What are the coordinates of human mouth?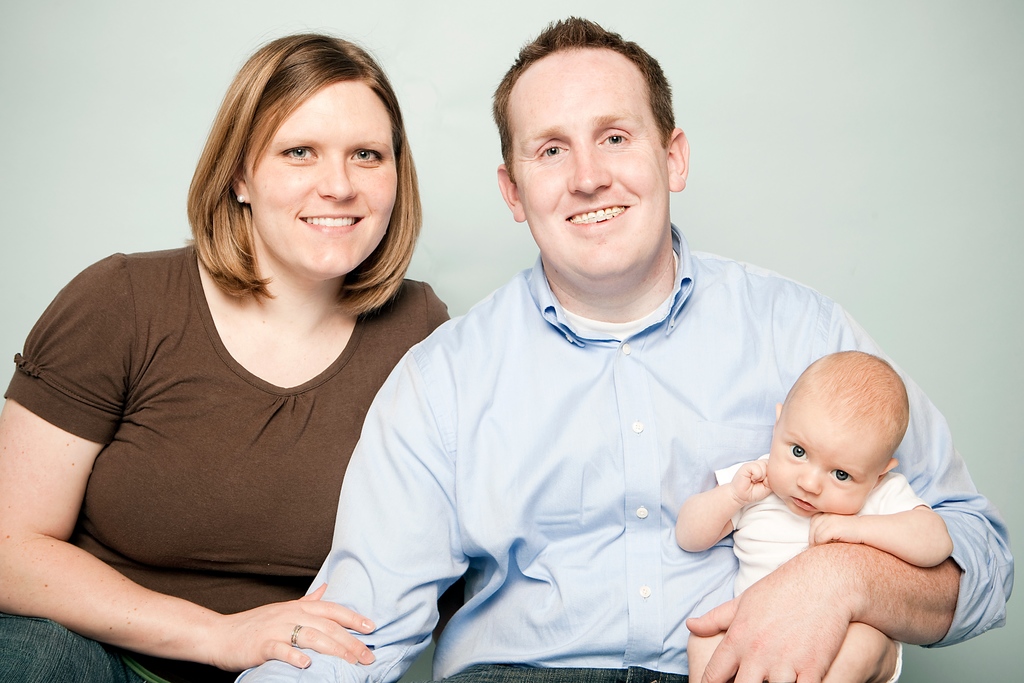
[295, 207, 369, 235].
